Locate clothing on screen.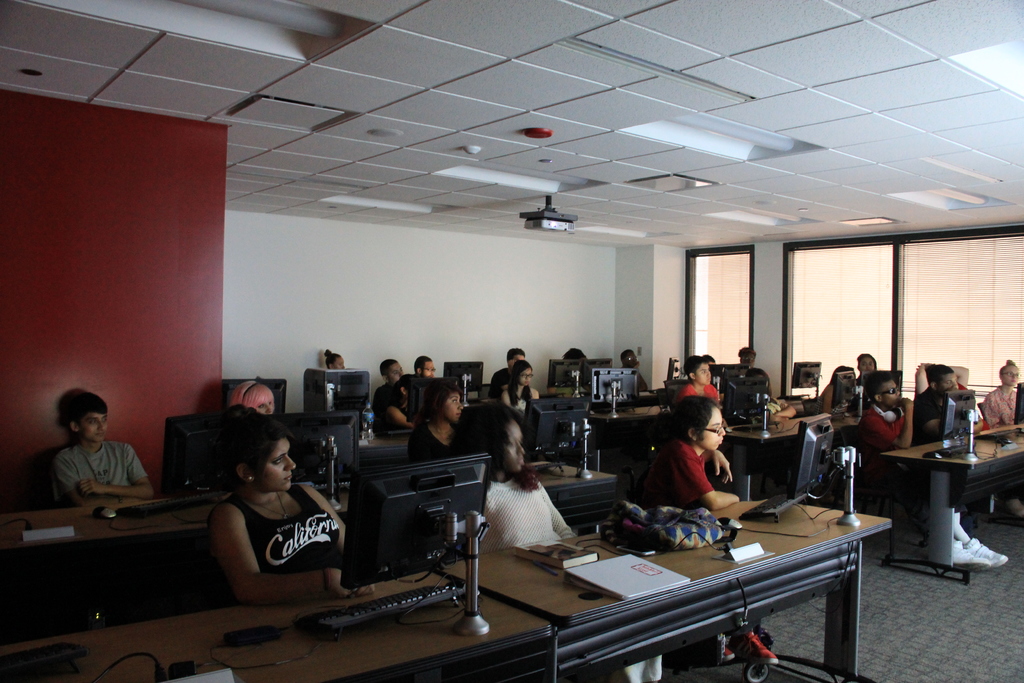
On screen at (left=478, top=473, right=664, bottom=682).
